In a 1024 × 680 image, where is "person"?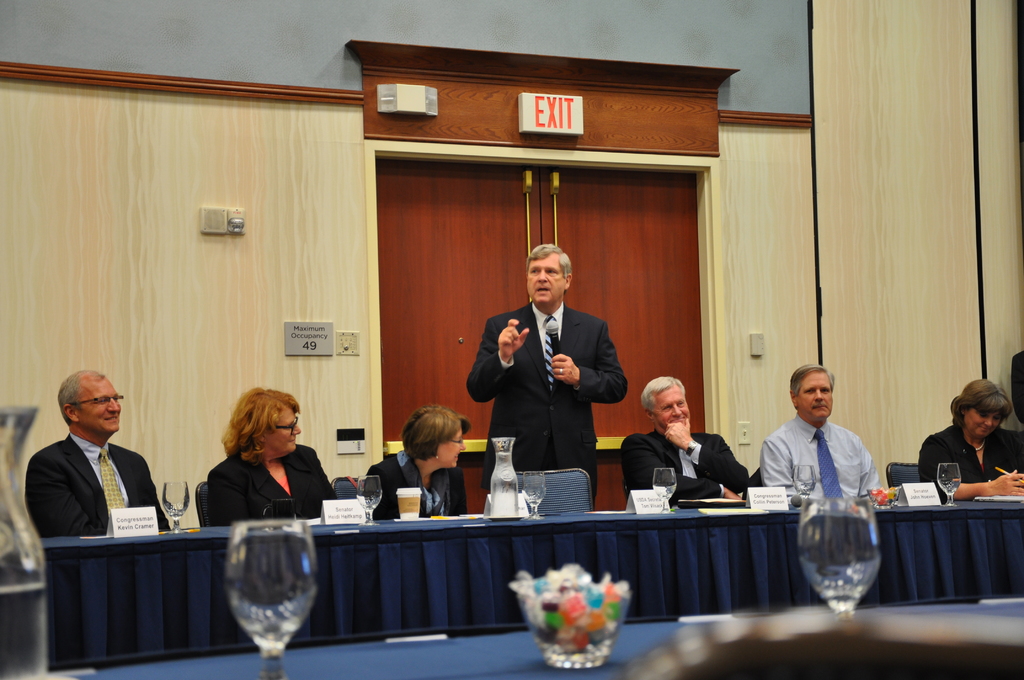
box=[618, 370, 749, 501].
